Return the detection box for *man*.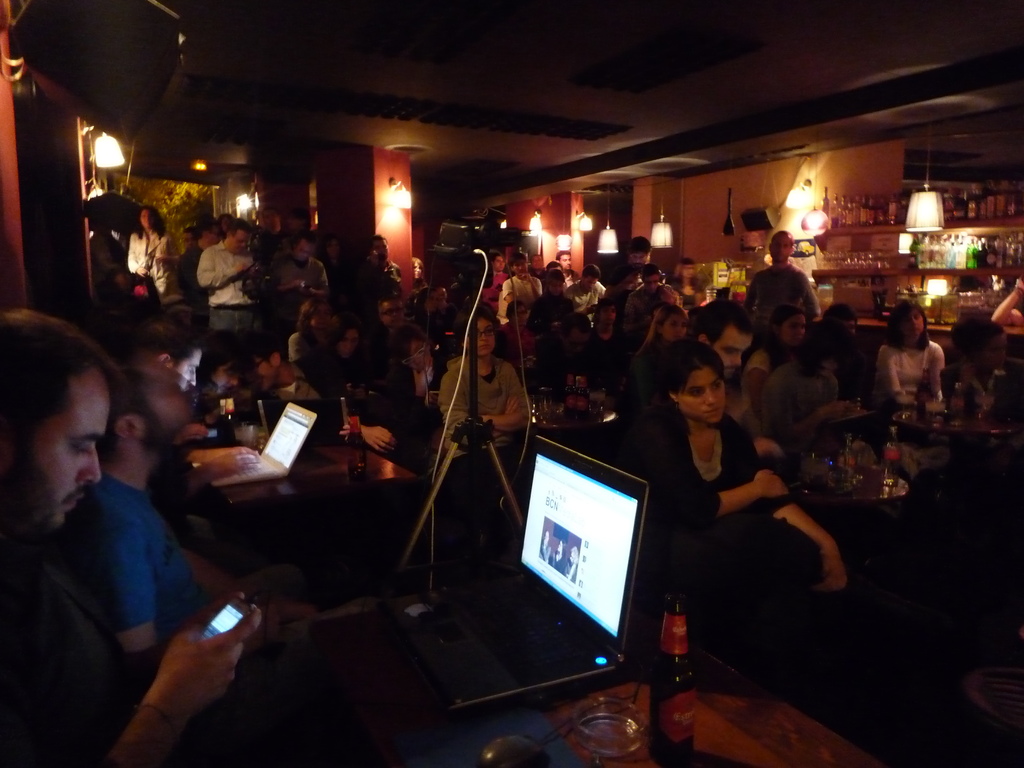
Rect(499, 254, 548, 327).
